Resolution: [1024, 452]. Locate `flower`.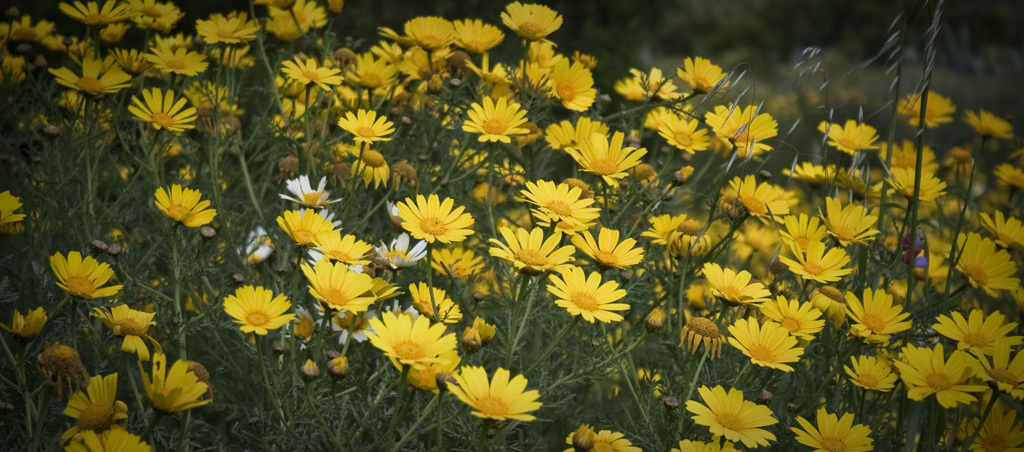
365, 307, 461, 362.
